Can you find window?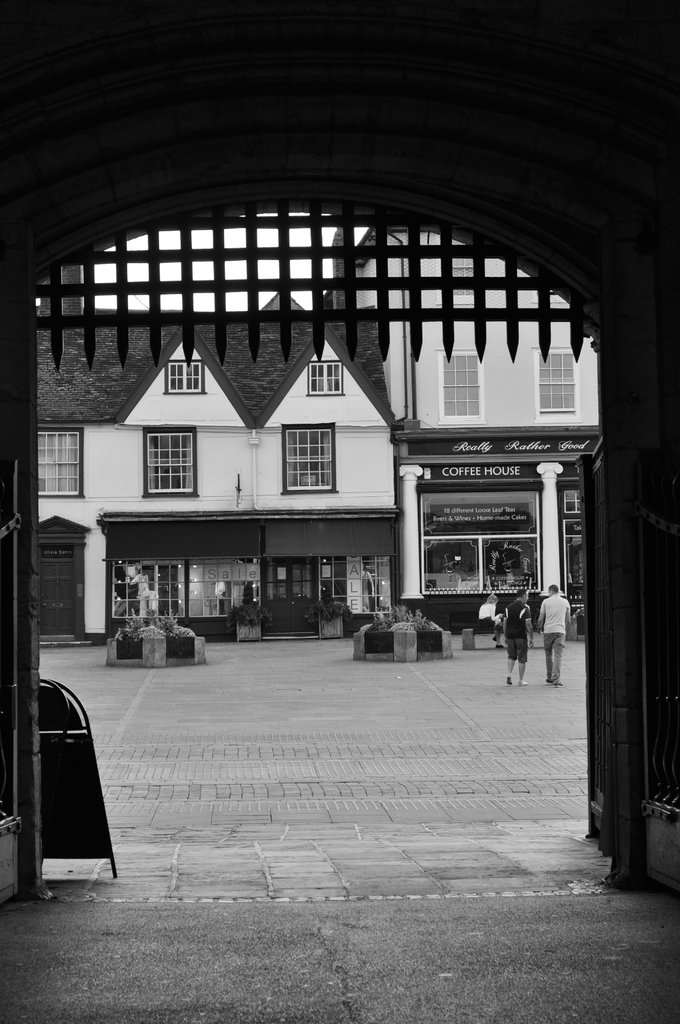
Yes, bounding box: region(299, 357, 343, 394).
